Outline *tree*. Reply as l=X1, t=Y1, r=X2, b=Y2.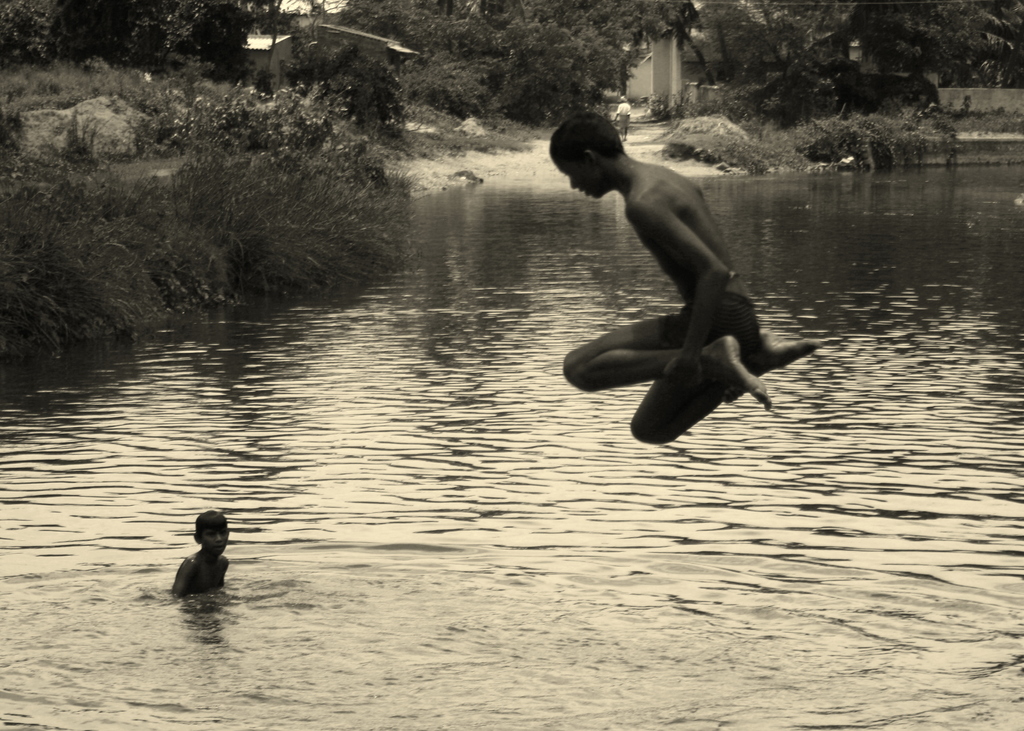
l=242, t=0, r=320, b=90.
